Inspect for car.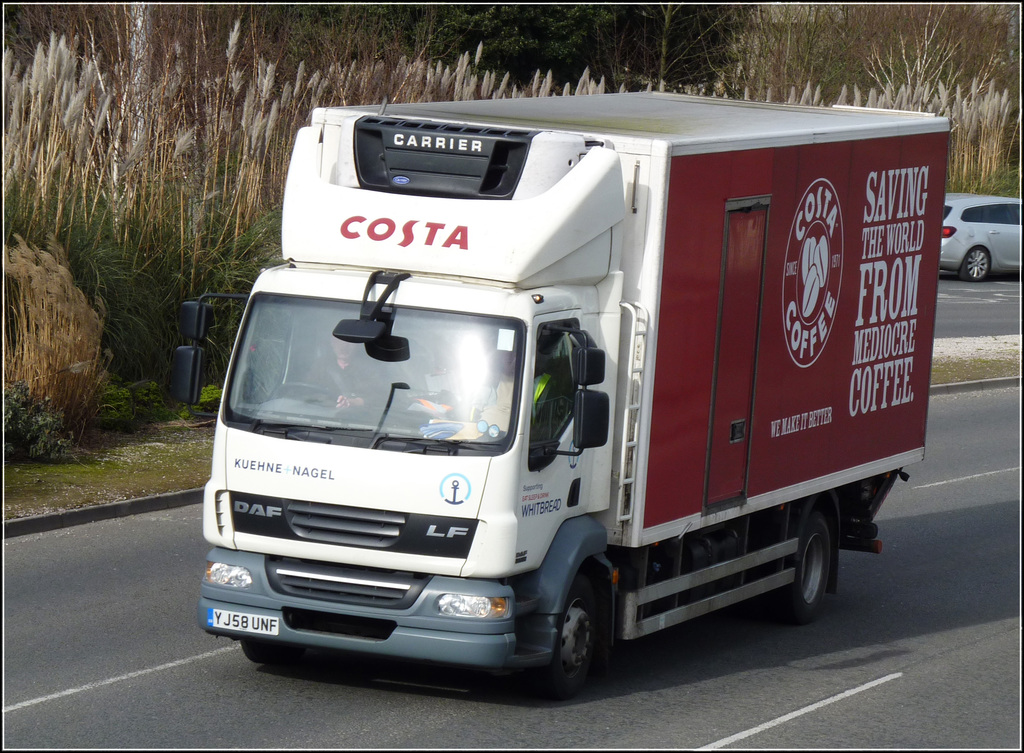
Inspection: locate(928, 187, 1021, 286).
